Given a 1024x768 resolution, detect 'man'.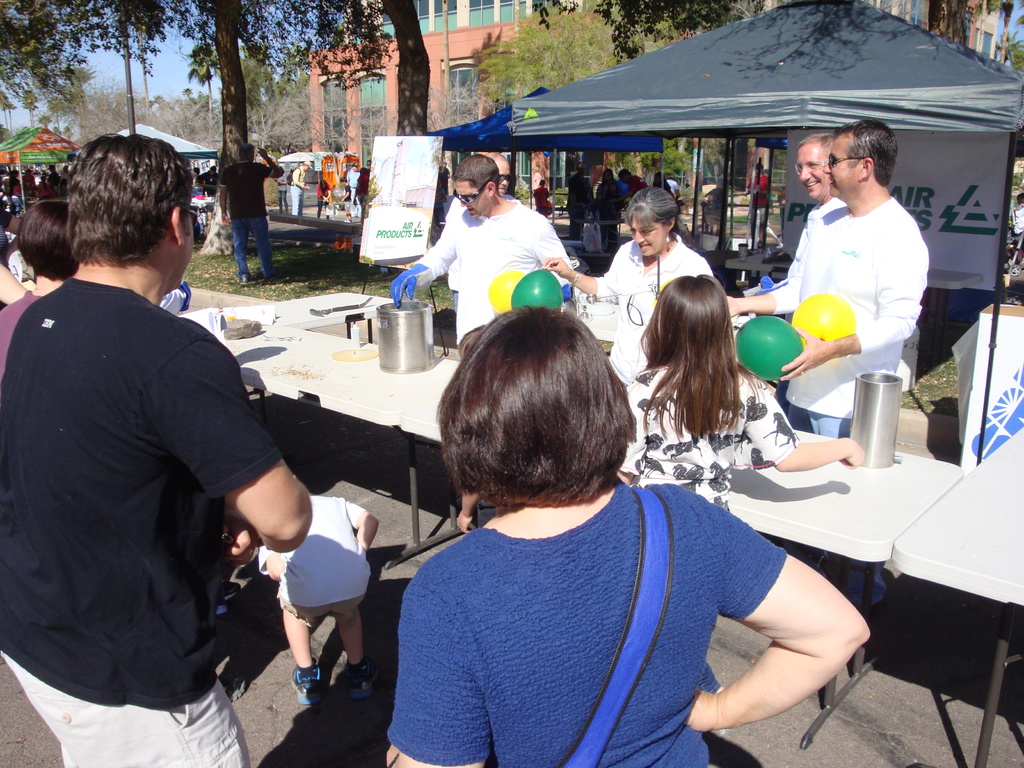
(591,172,622,256).
